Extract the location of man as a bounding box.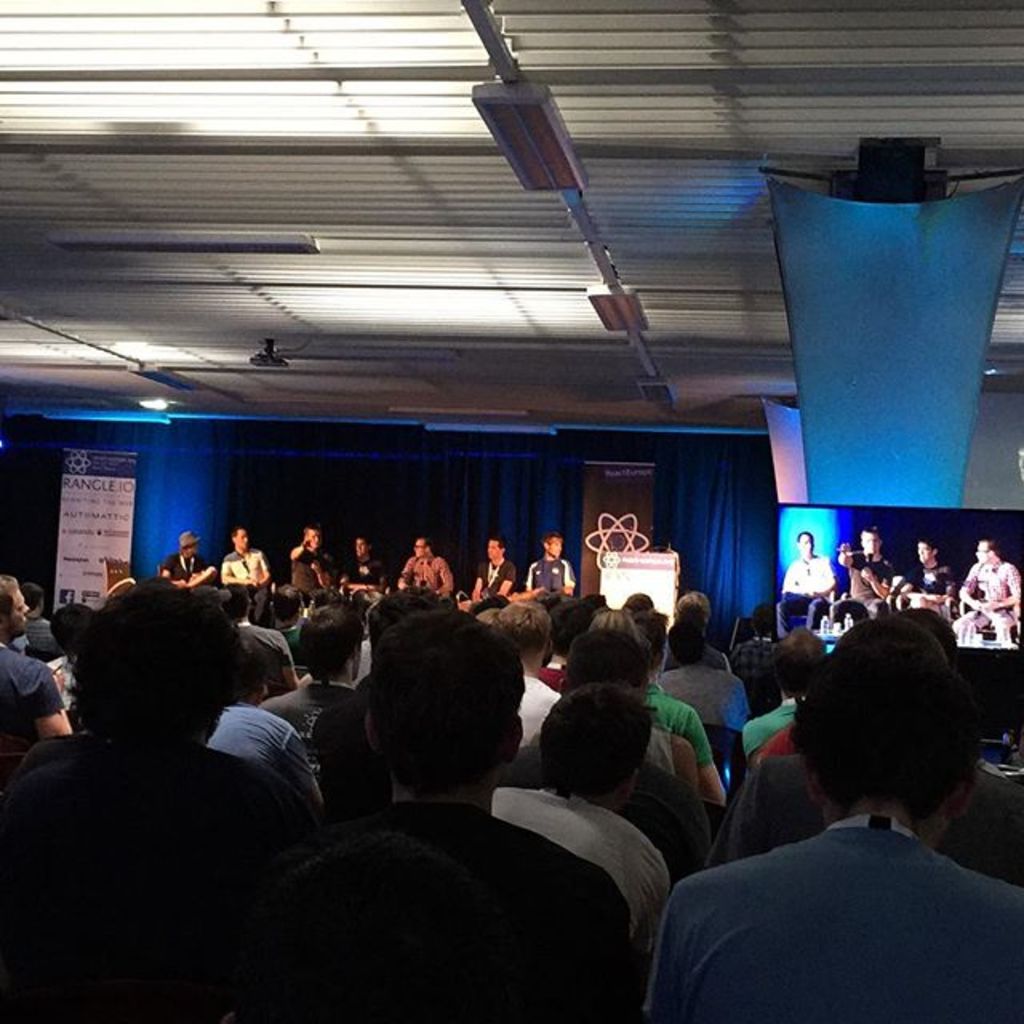
select_region(254, 608, 387, 813).
